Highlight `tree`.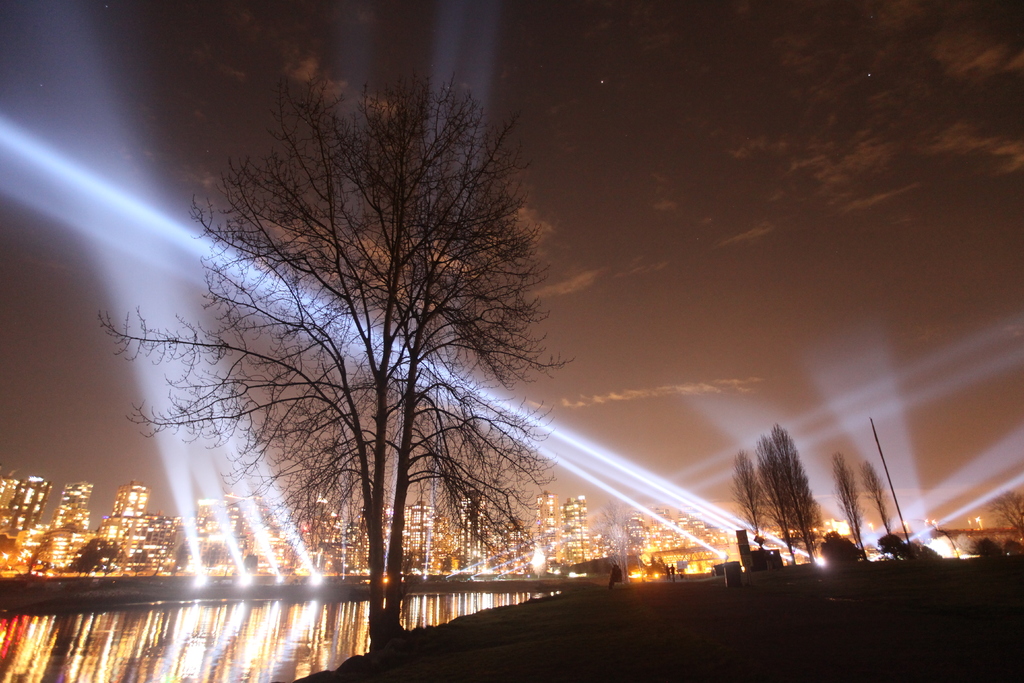
Highlighted region: pyautogui.locateOnScreen(22, 538, 61, 579).
